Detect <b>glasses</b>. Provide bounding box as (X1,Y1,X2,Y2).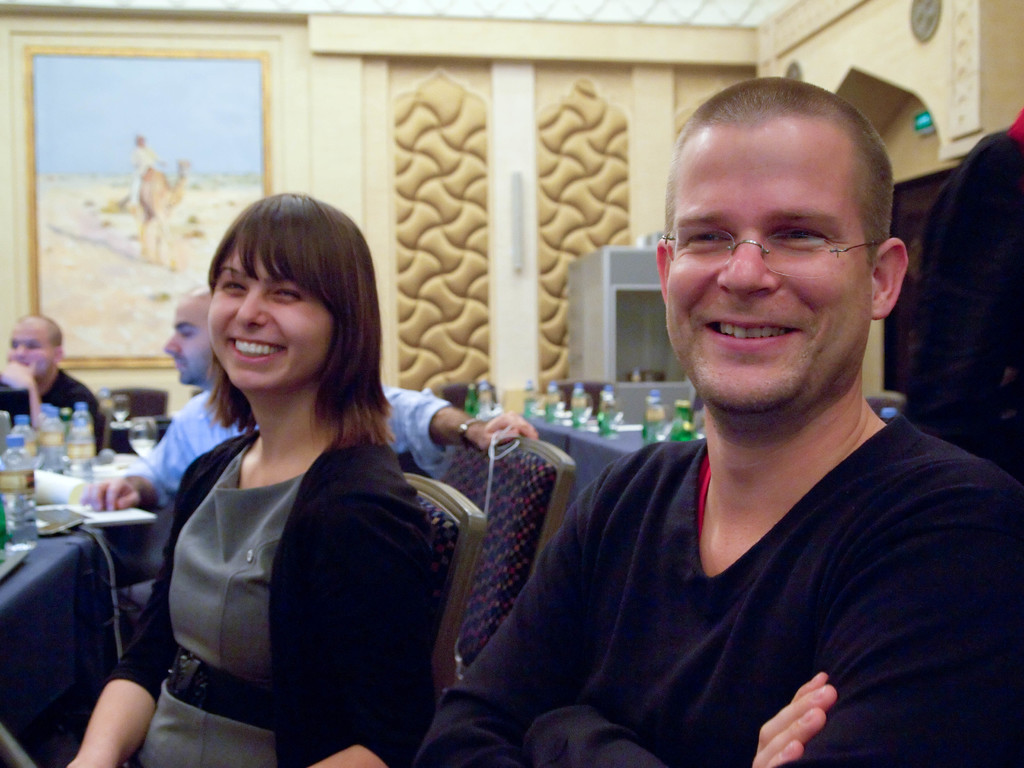
(648,225,885,285).
